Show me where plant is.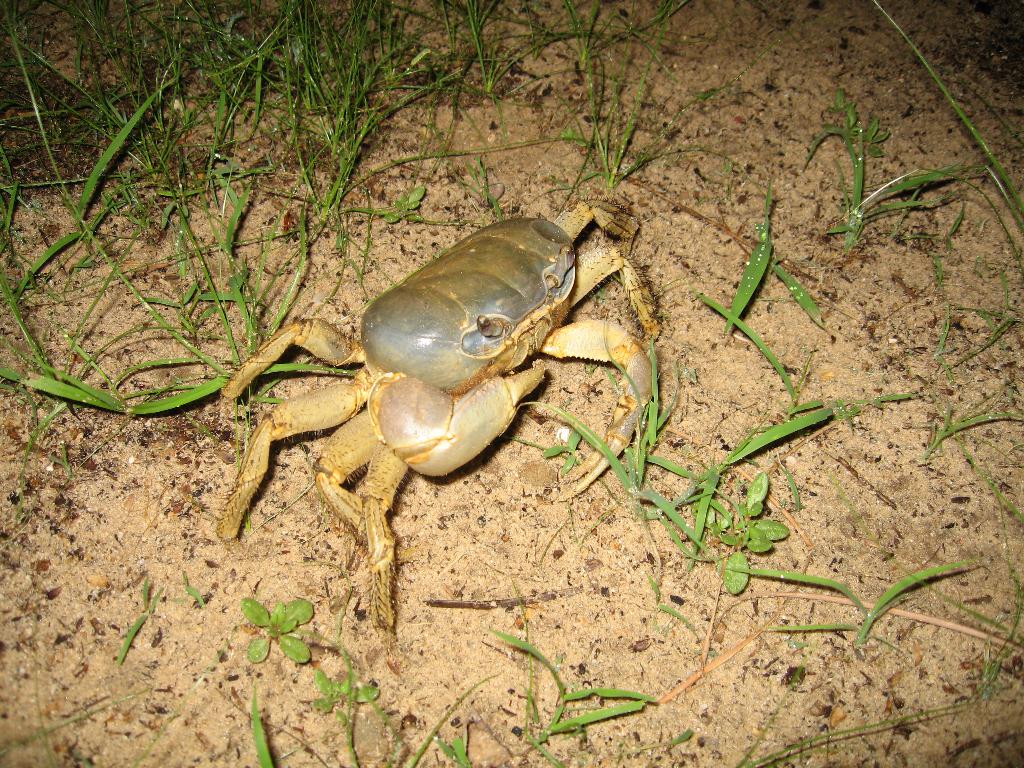
plant is at {"left": 726, "top": 560, "right": 988, "bottom": 653}.
